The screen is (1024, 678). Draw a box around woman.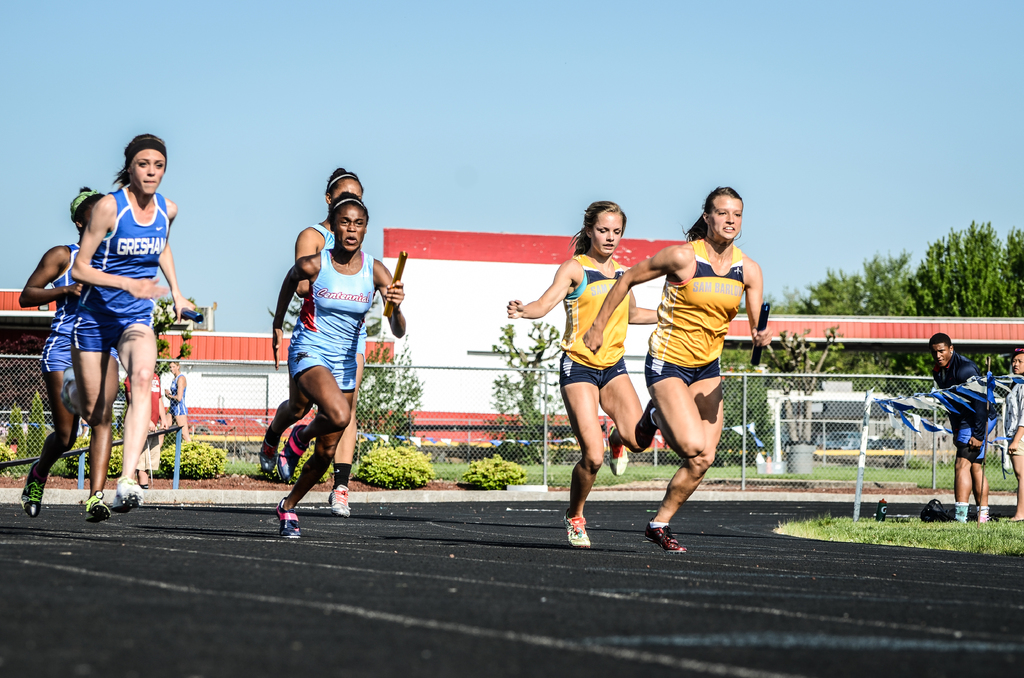
256,166,364,519.
